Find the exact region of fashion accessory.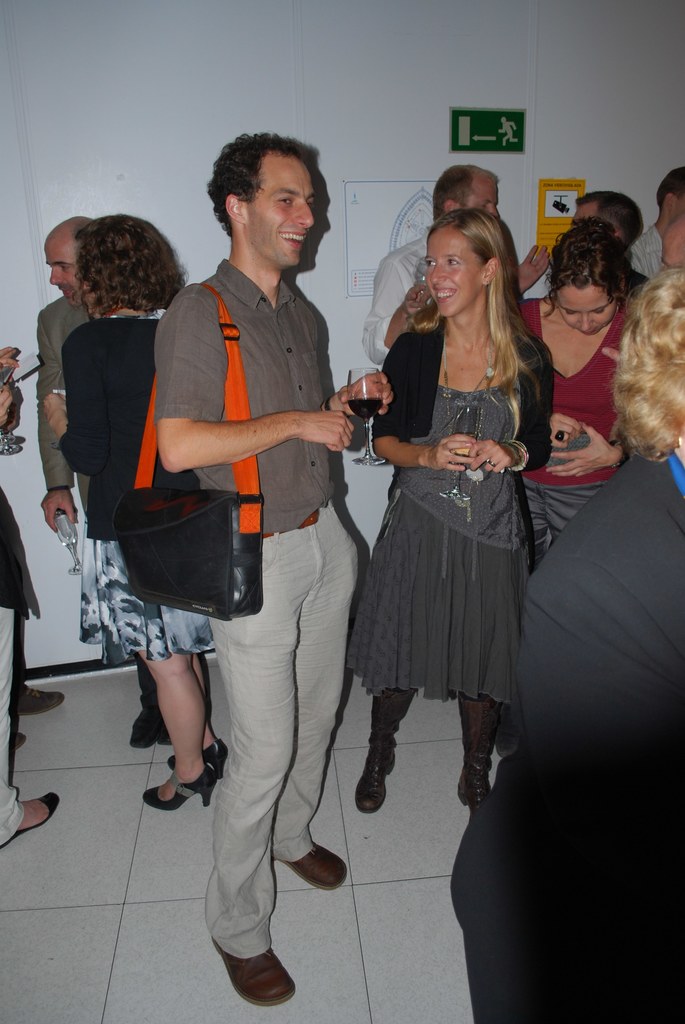
Exact region: [142, 764, 219, 808].
